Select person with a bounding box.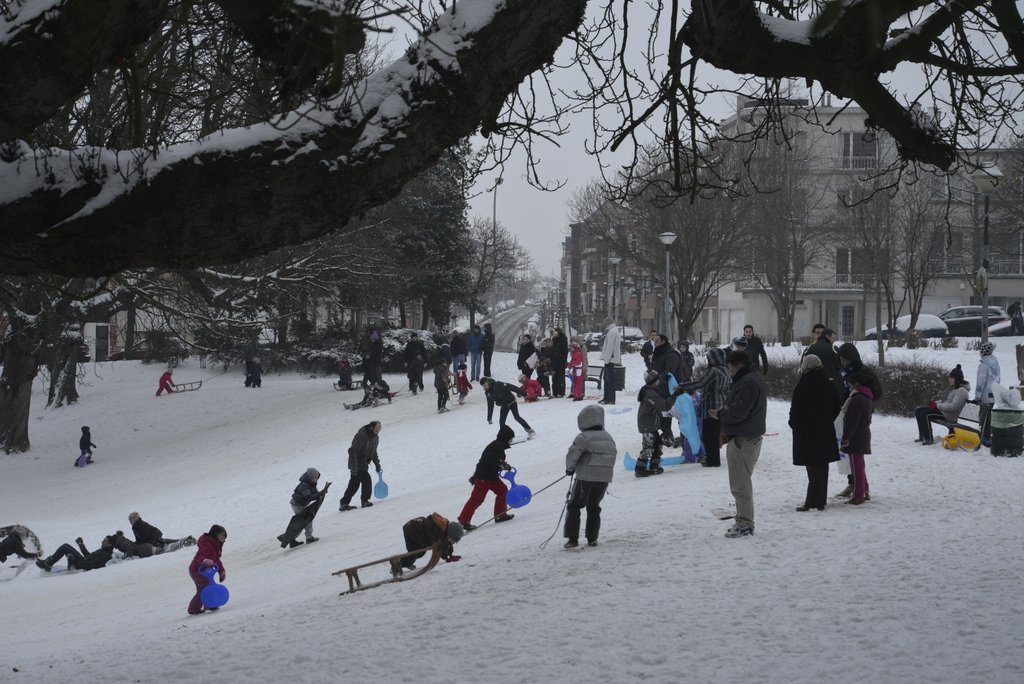
[x1=189, y1=523, x2=228, y2=615].
